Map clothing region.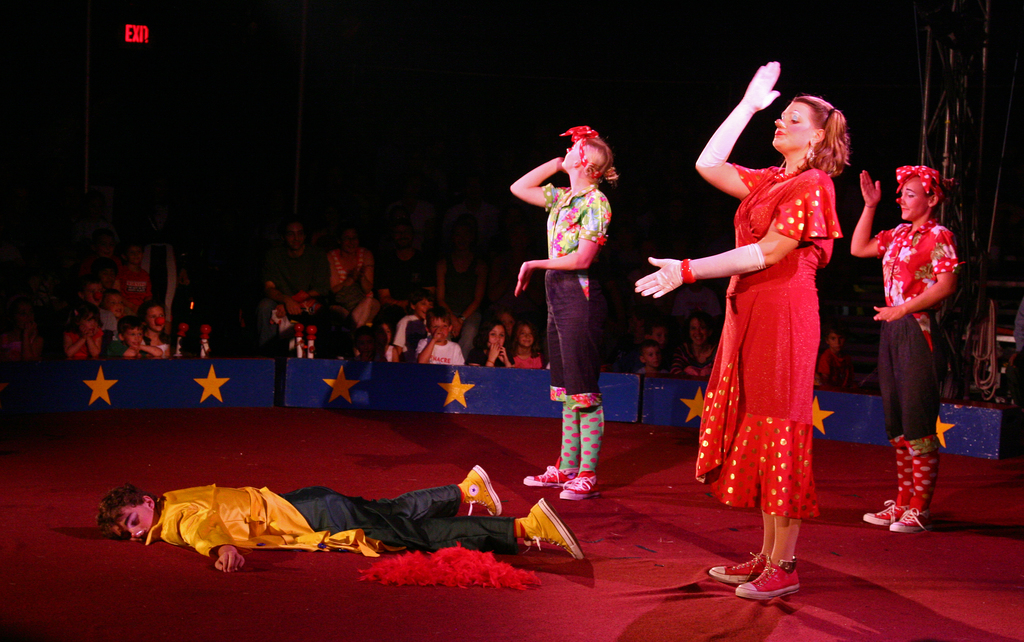
Mapped to [147, 482, 532, 558].
